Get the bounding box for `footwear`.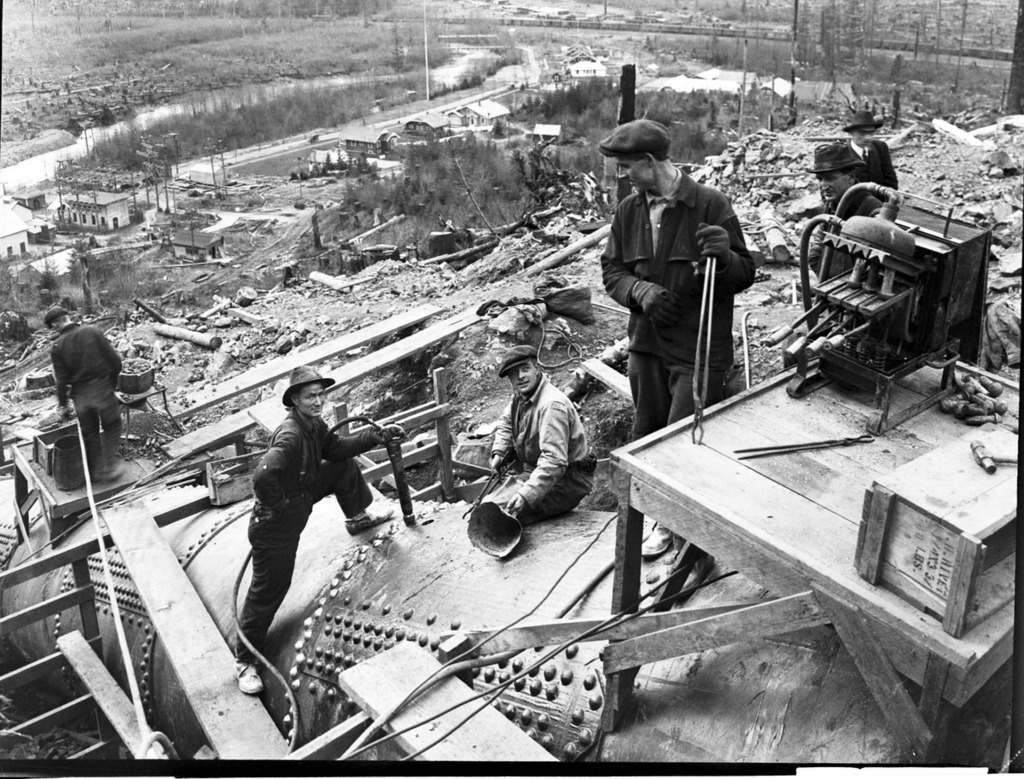
(102, 460, 123, 480).
